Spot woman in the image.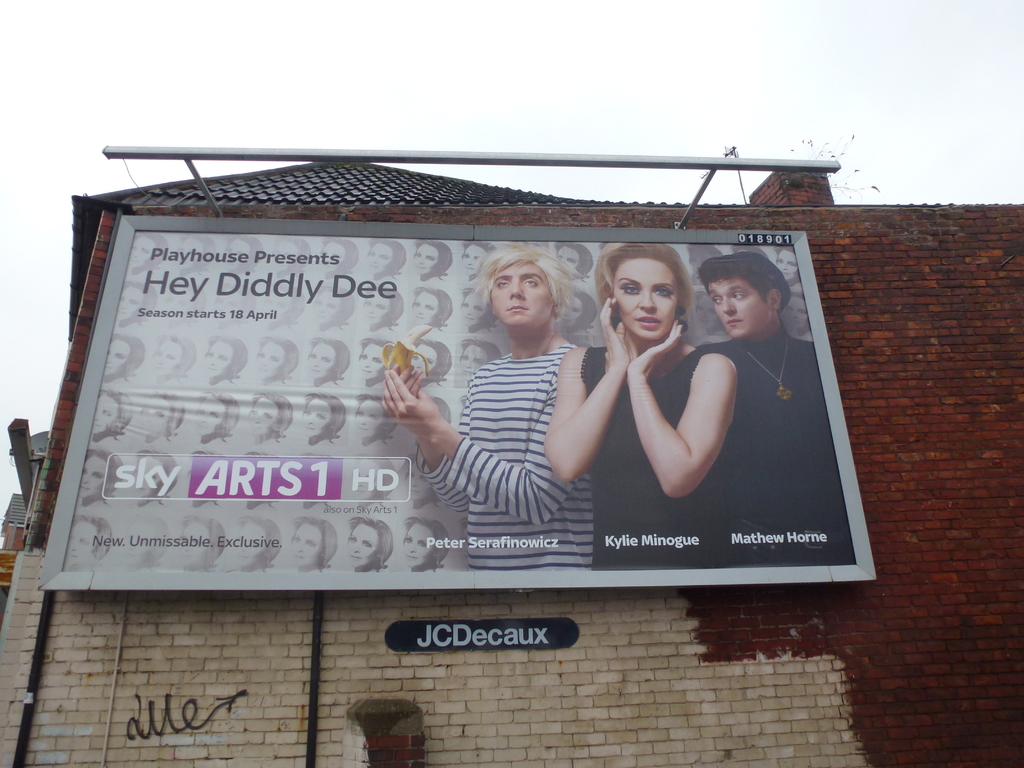
woman found at left=410, top=286, right=455, bottom=332.
